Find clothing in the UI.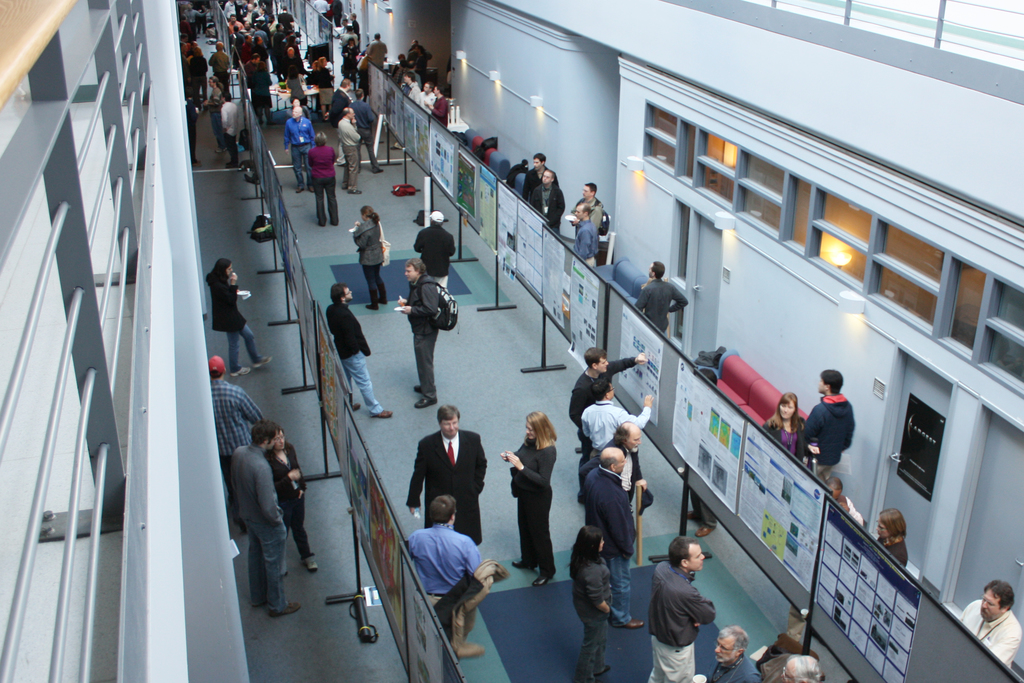
UI element at detection(220, 0, 303, 127).
